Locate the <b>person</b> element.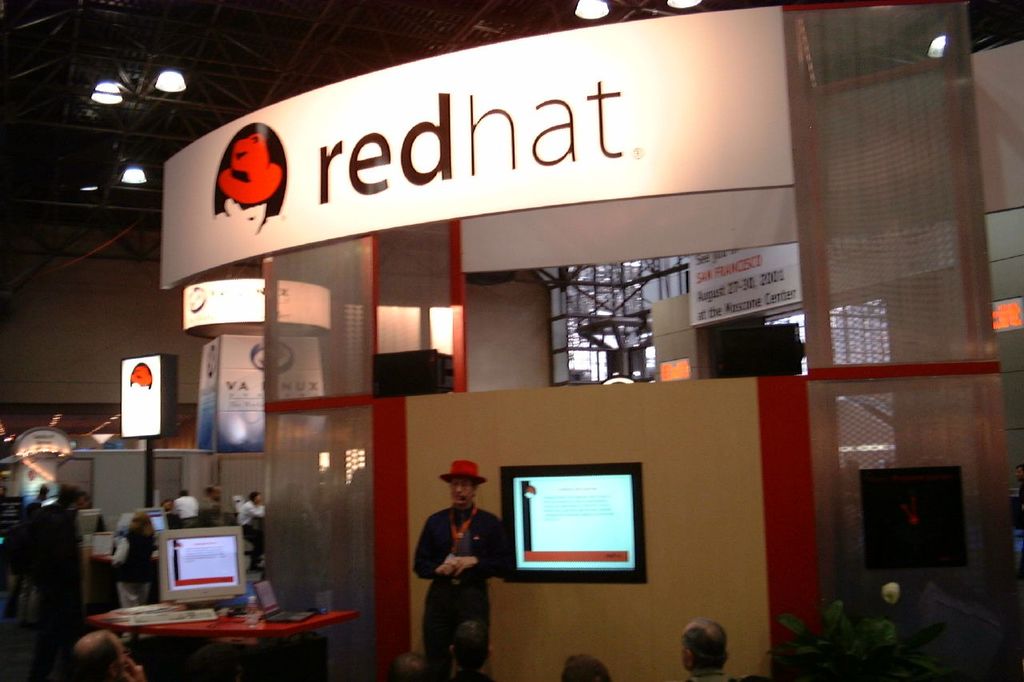
Element bbox: BBox(163, 486, 201, 532).
